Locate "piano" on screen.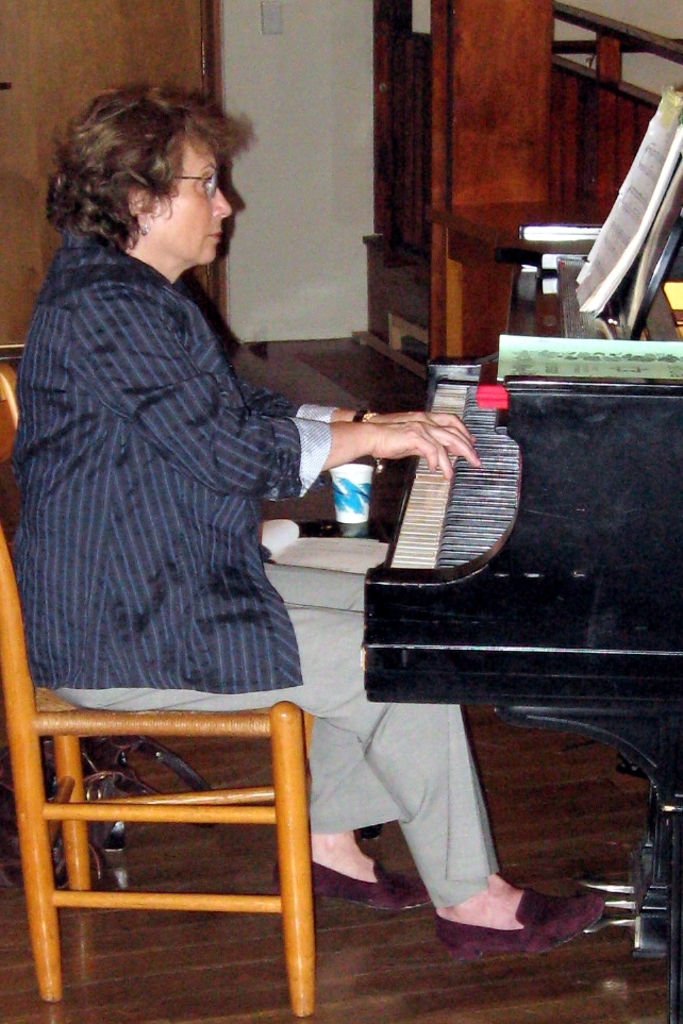
On screen at <bbox>332, 427, 552, 583</bbox>.
